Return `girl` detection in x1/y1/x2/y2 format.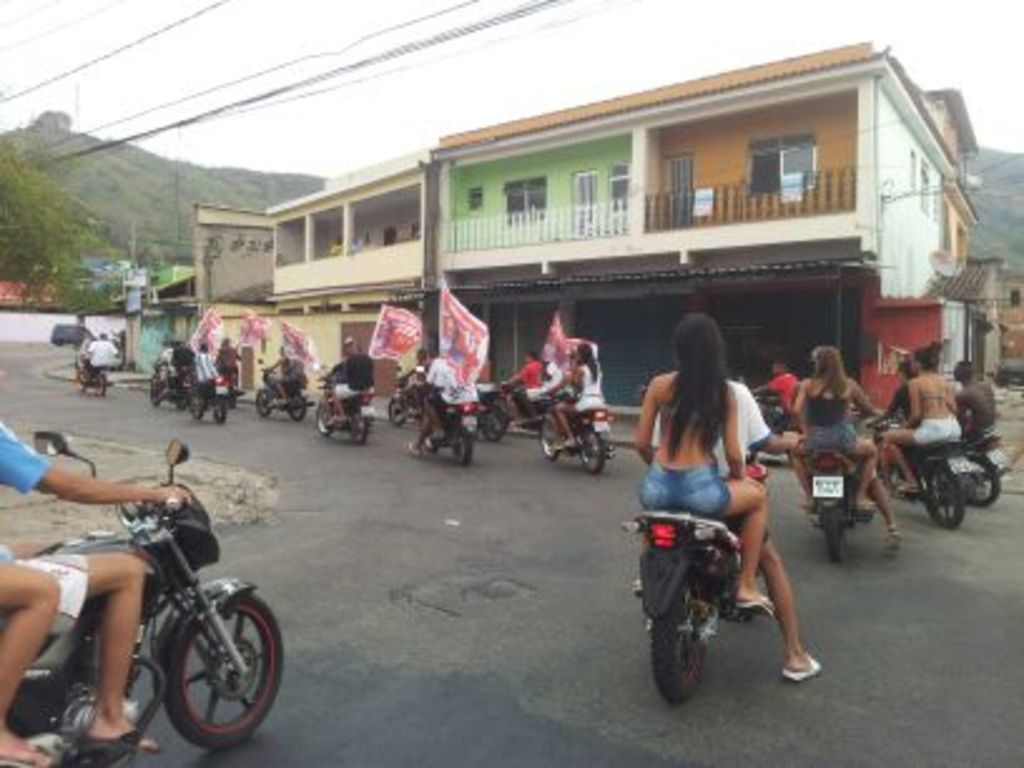
791/344/876/512.
